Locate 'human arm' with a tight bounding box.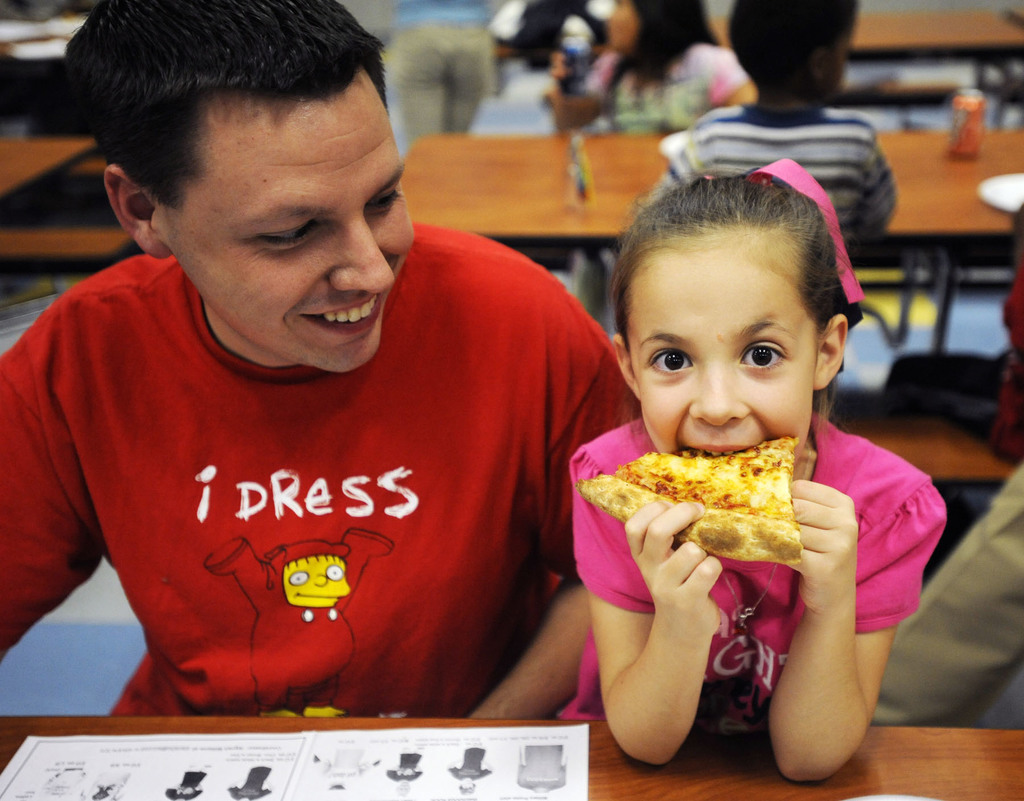
(x1=784, y1=472, x2=949, y2=786).
